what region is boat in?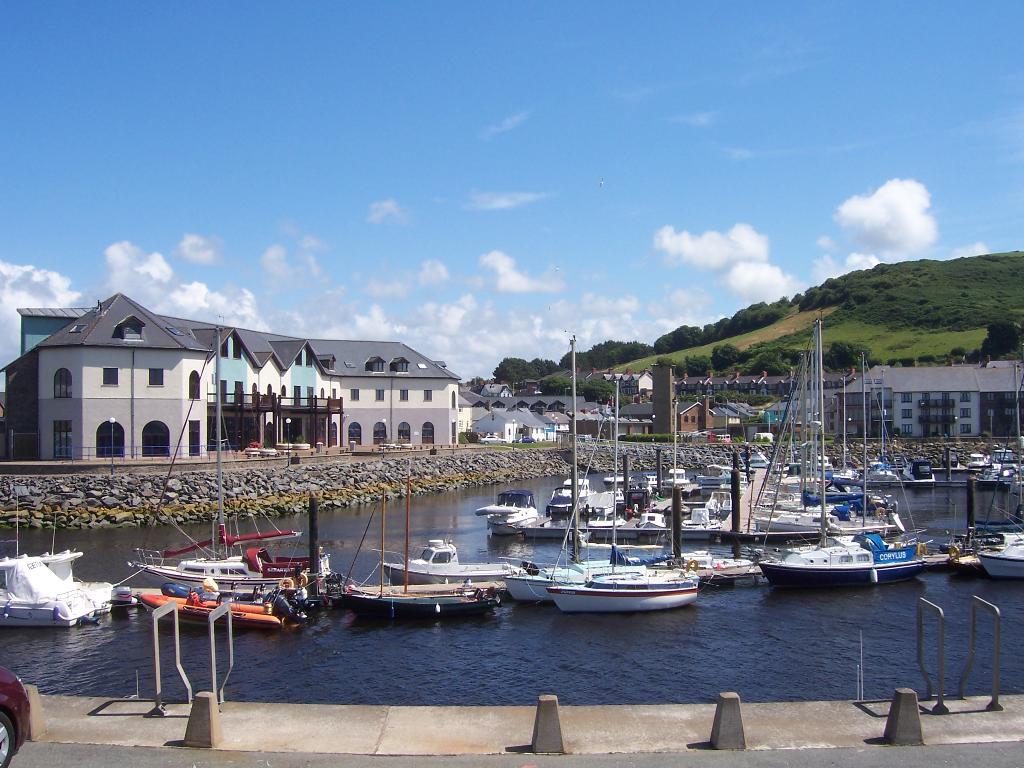
bbox=(125, 324, 336, 601).
